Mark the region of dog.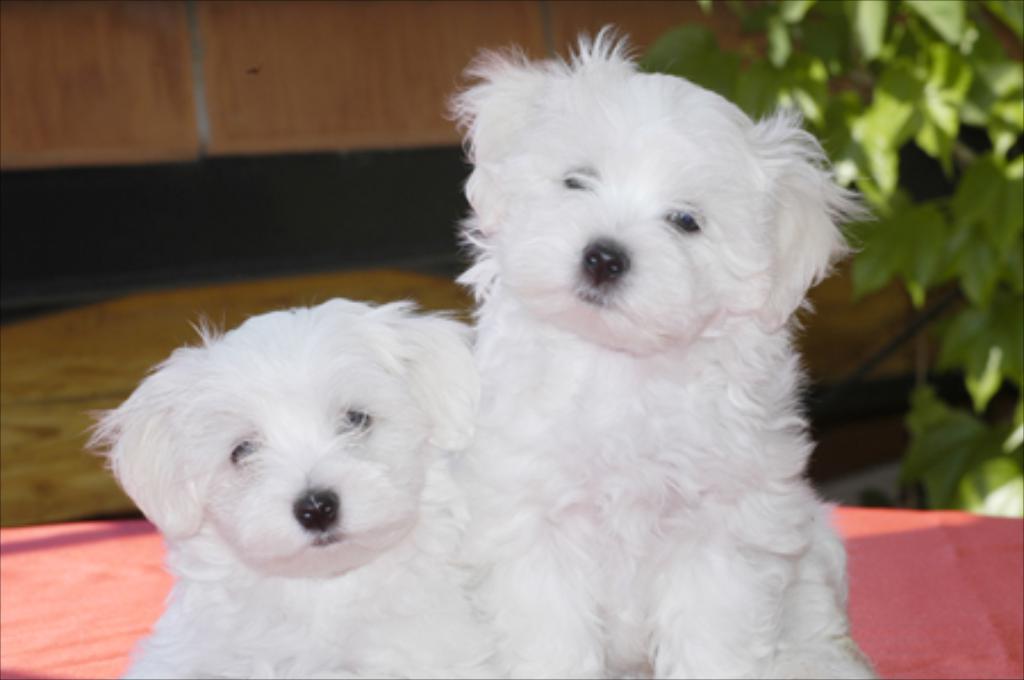
Region: <box>446,20,885,678</box>.
